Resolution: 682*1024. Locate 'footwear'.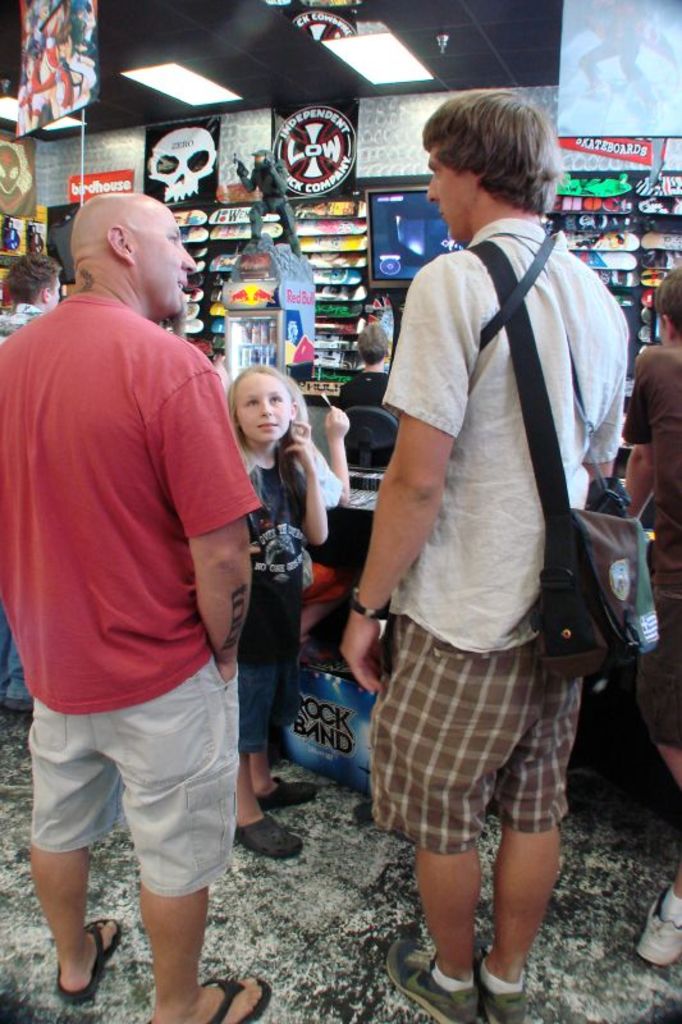
BBox(386, 938, 476, 1023).
